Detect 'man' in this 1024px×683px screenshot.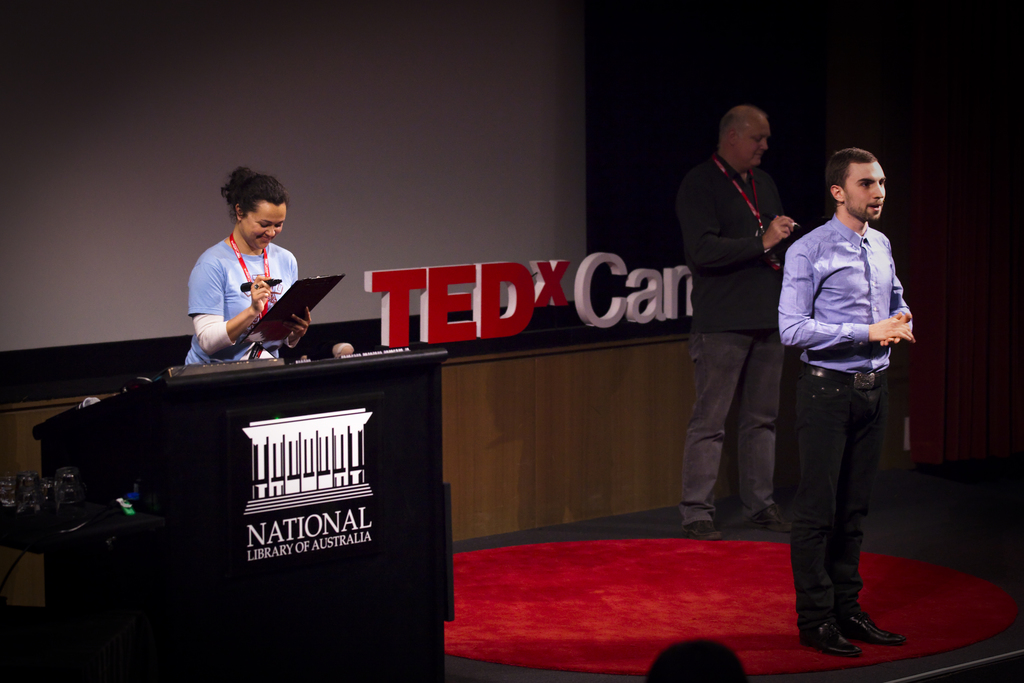
Detection: [686,108,797,536].
